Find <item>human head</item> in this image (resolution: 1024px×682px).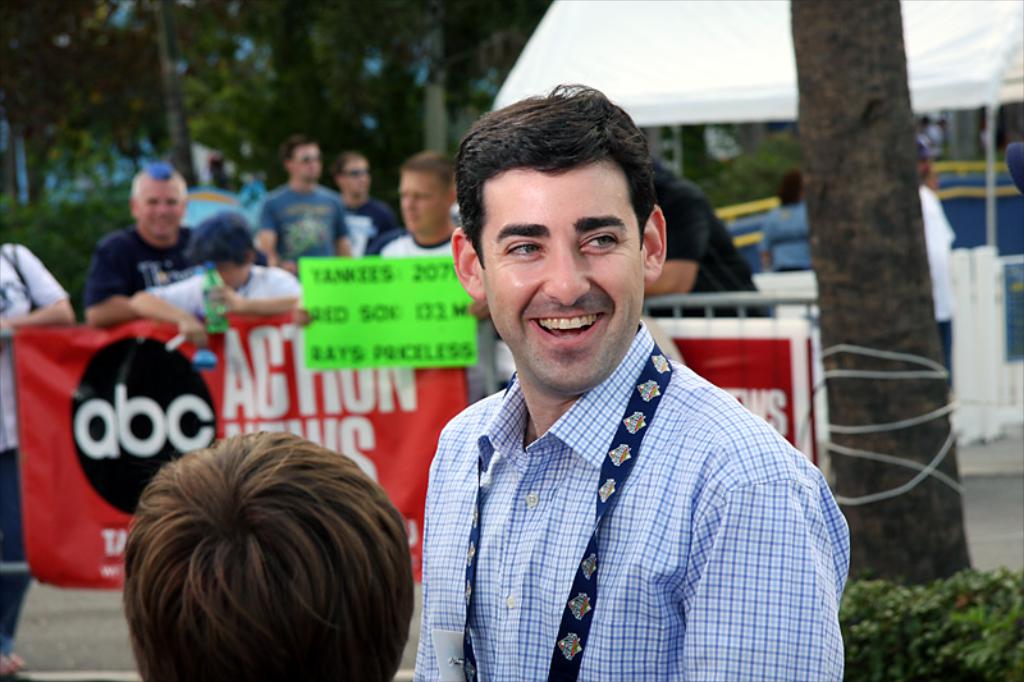
{"left": 127, "top": 163, "right": 191, "bottom": 235}.
